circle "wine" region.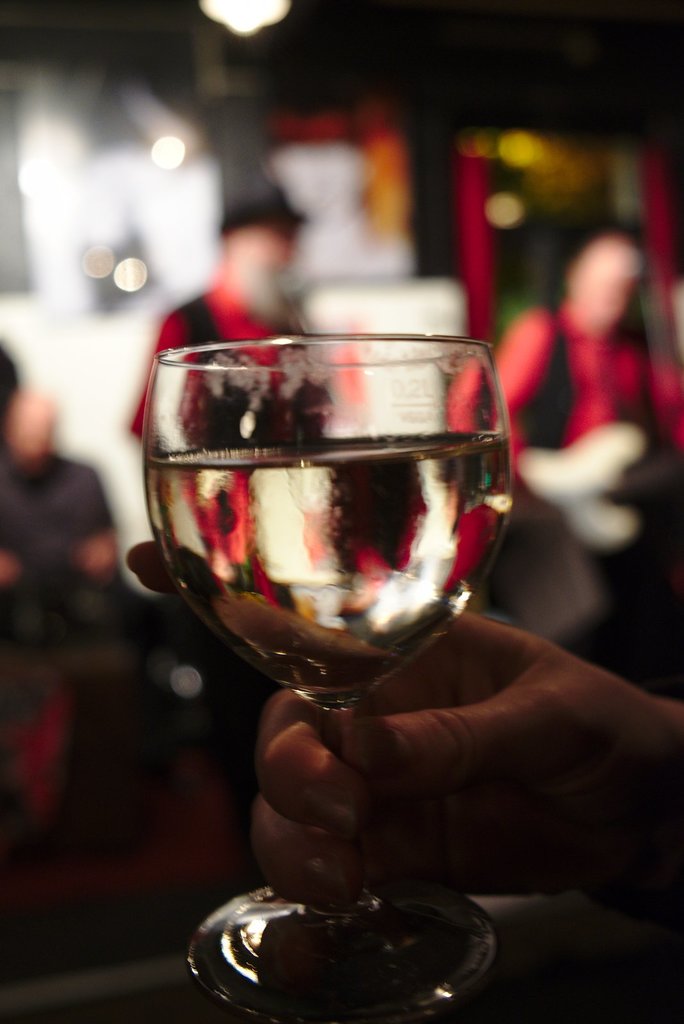
Region: bbox(138, 435, 504, 714).
